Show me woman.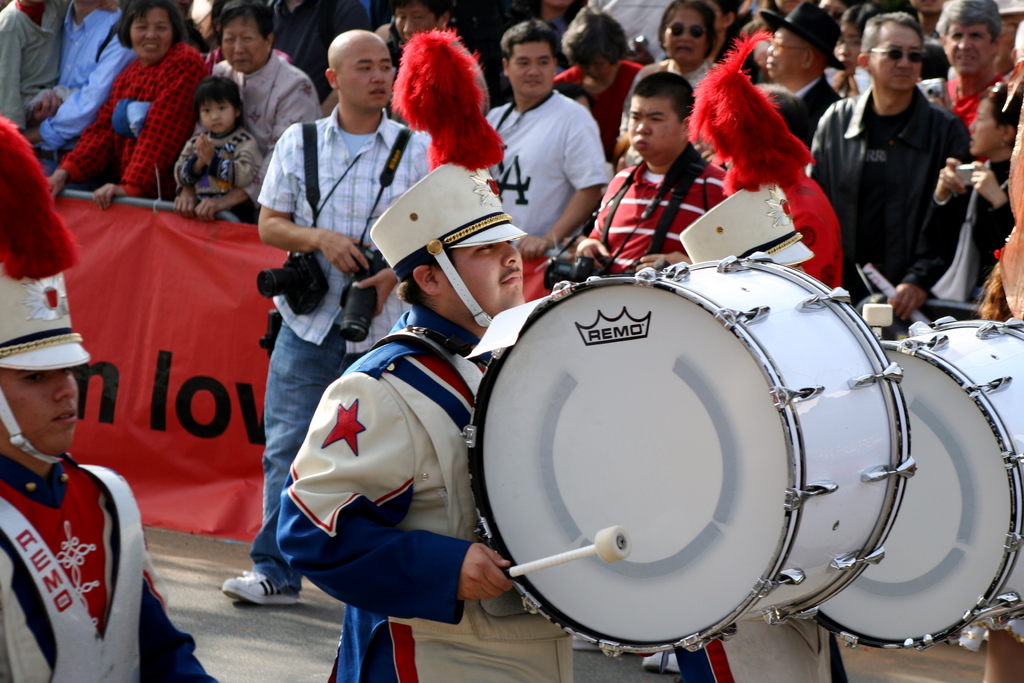
woman is here: (832,0,862,94).
